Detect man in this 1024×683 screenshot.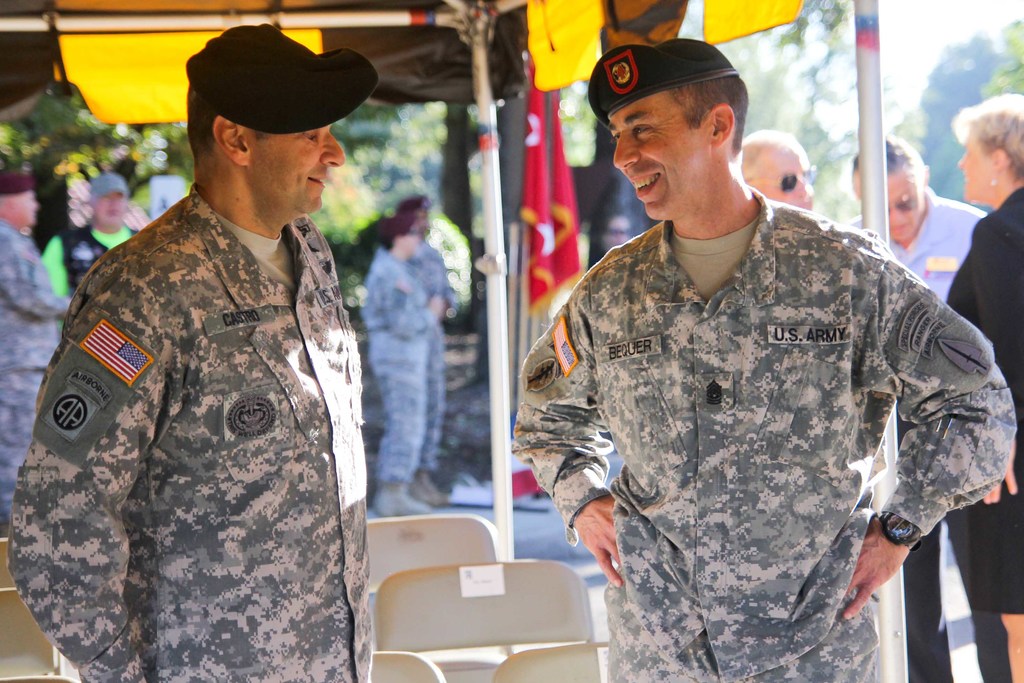
Detection: <box>10,23,375,682</box>.
